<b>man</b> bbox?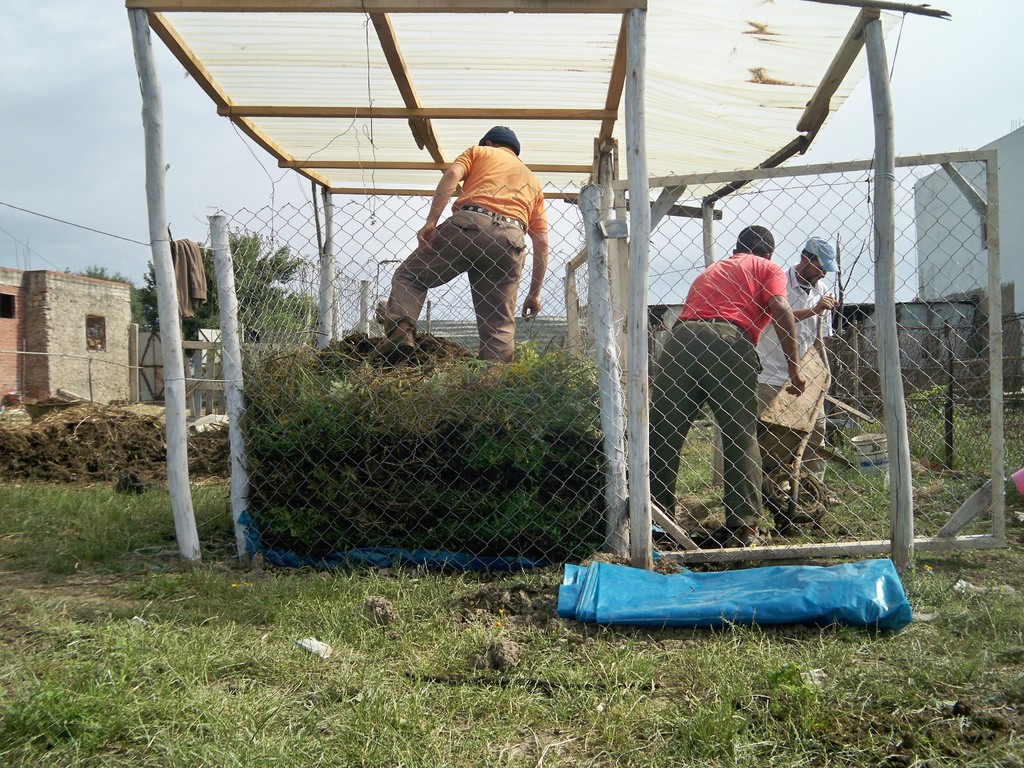
{"x1": 387, "y1": 124, "x2": 548, "y2": 366}
